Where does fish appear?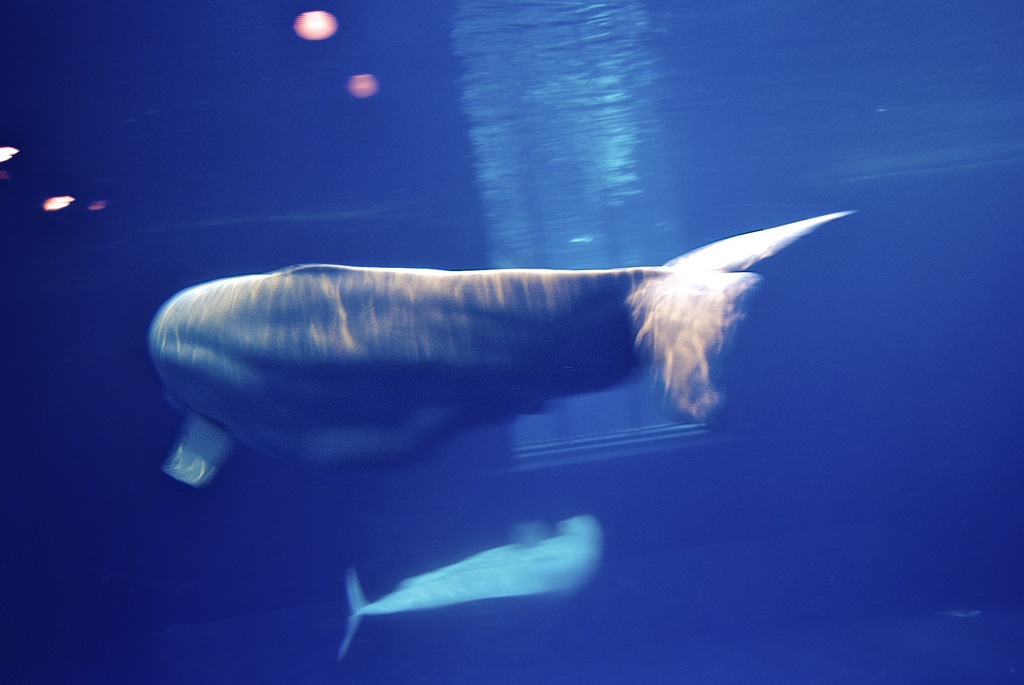
Appears at locate(339, 507, 619, 665).
